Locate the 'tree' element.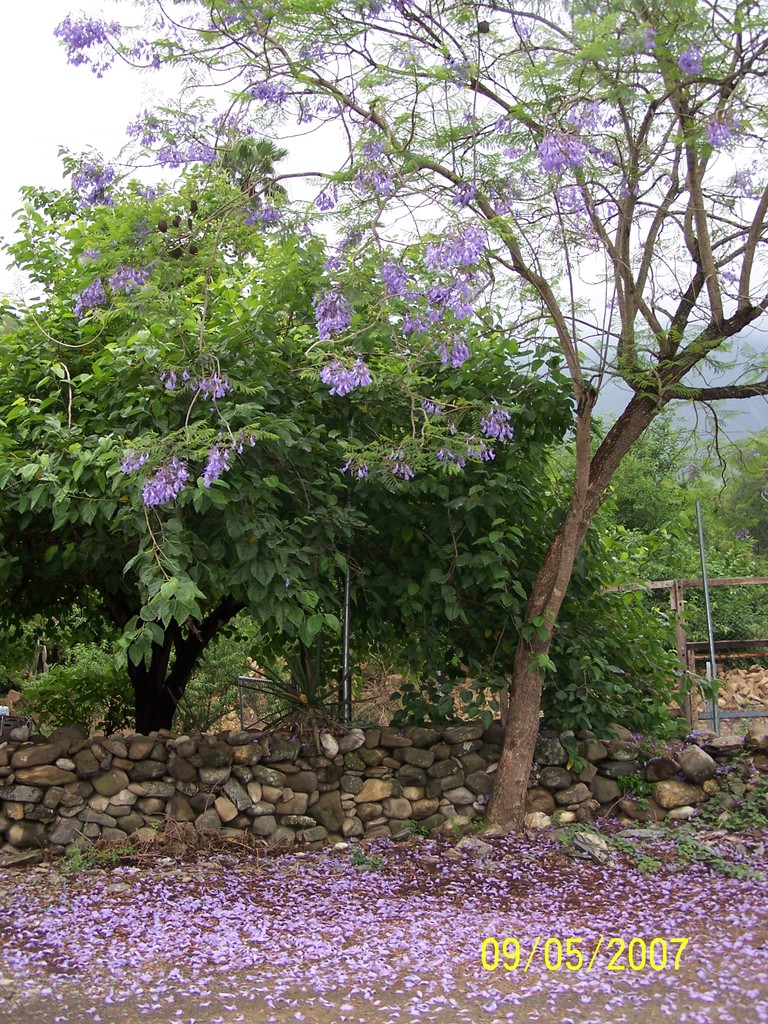
Element bbox: 681 420 767 639.
